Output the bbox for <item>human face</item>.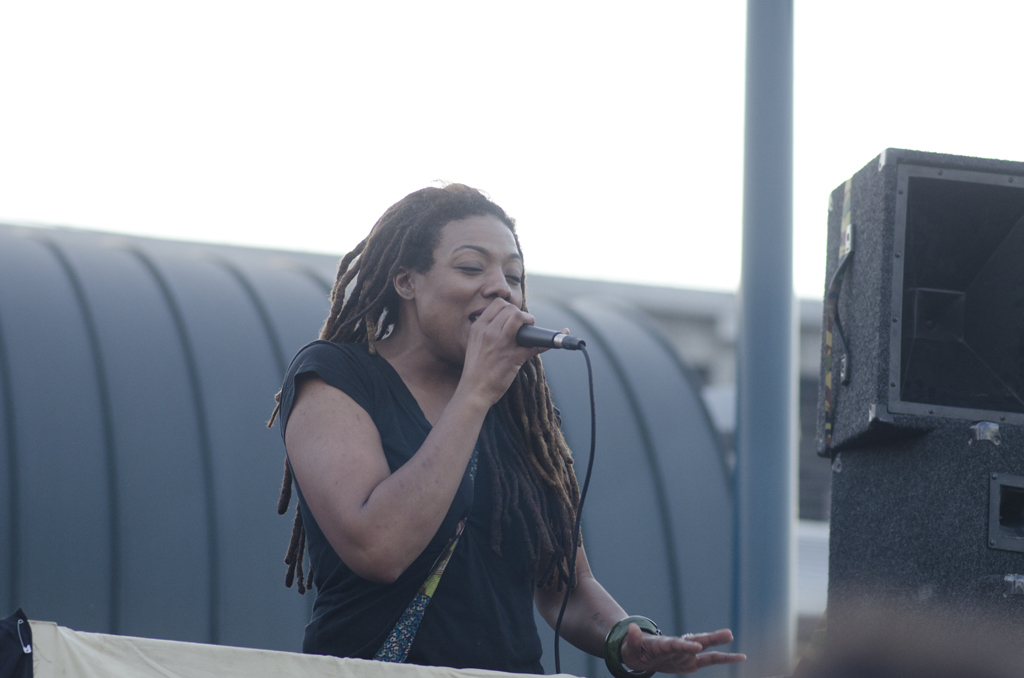
423/210/523/372.
